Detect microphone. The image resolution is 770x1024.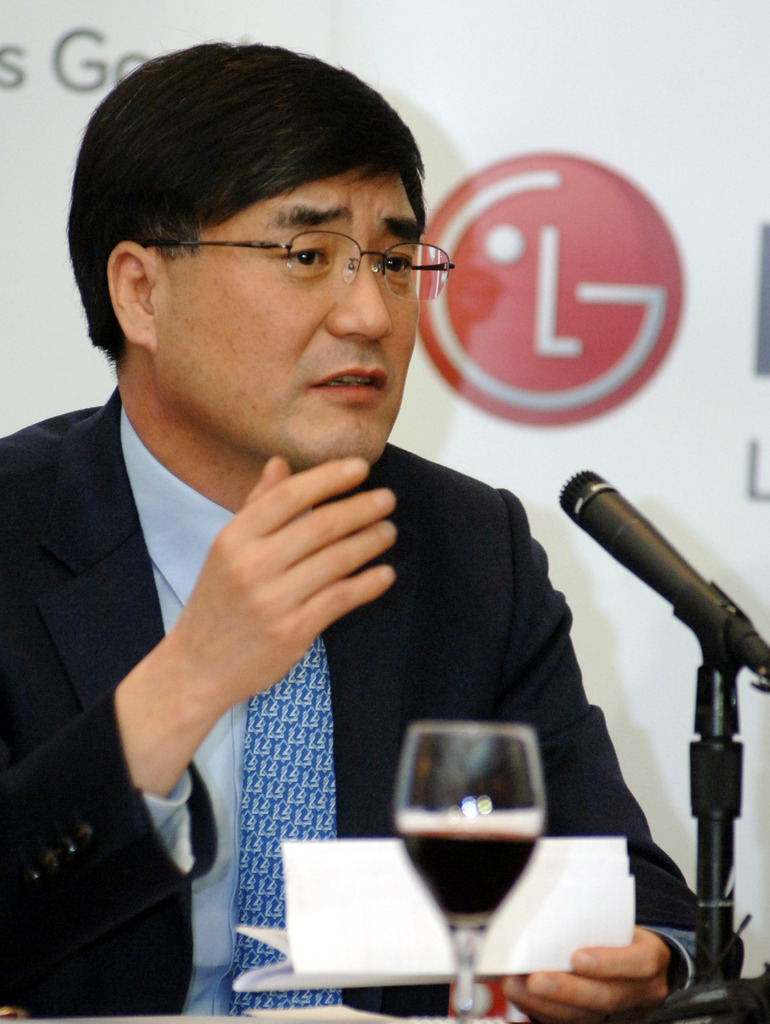
locate(527, 473, 769, 1018).
